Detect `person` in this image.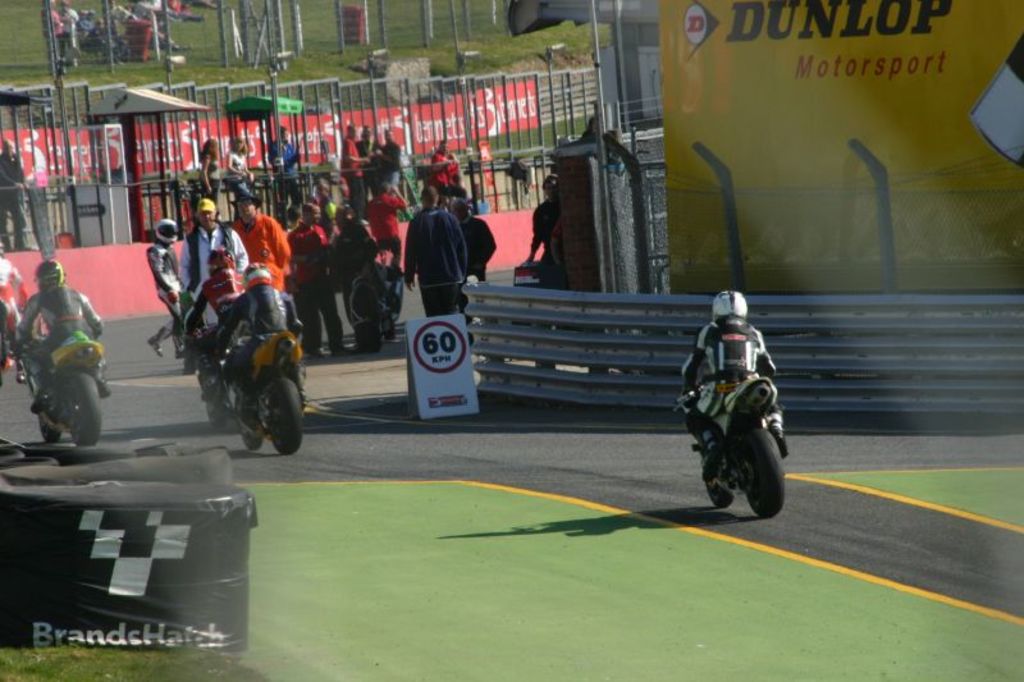
Detection: {"left": 0, "top": 247, "right": 33, "bottom": 363}.
